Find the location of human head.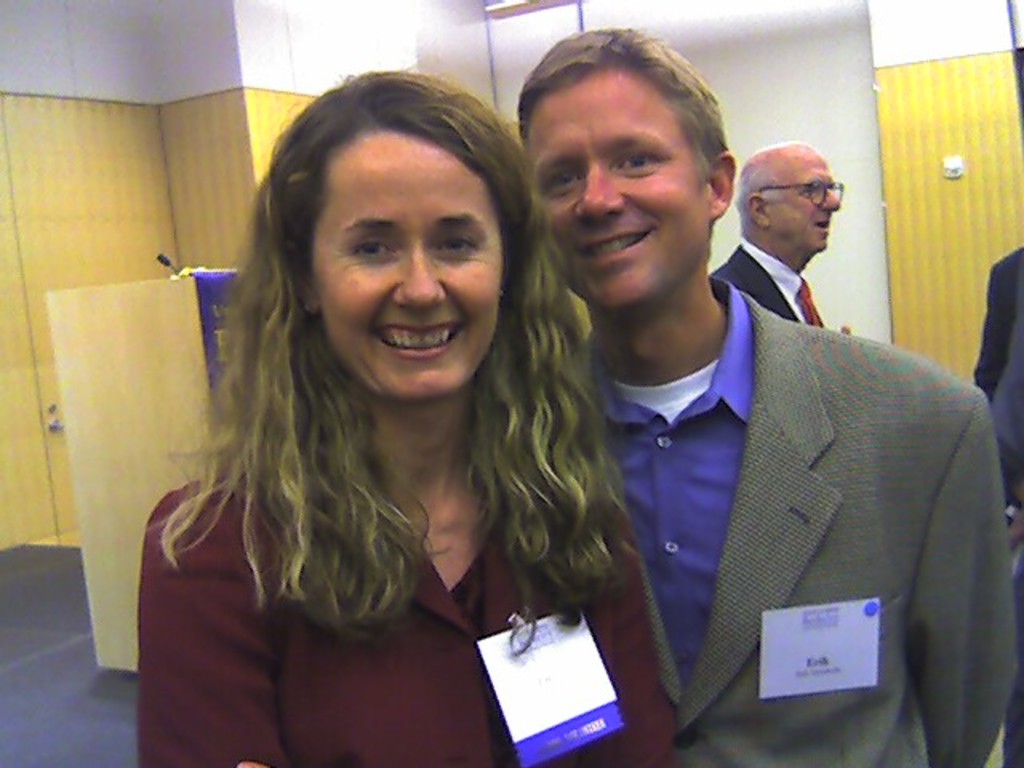
Location: x1=274, y1=75, x2=541, y2=387.
